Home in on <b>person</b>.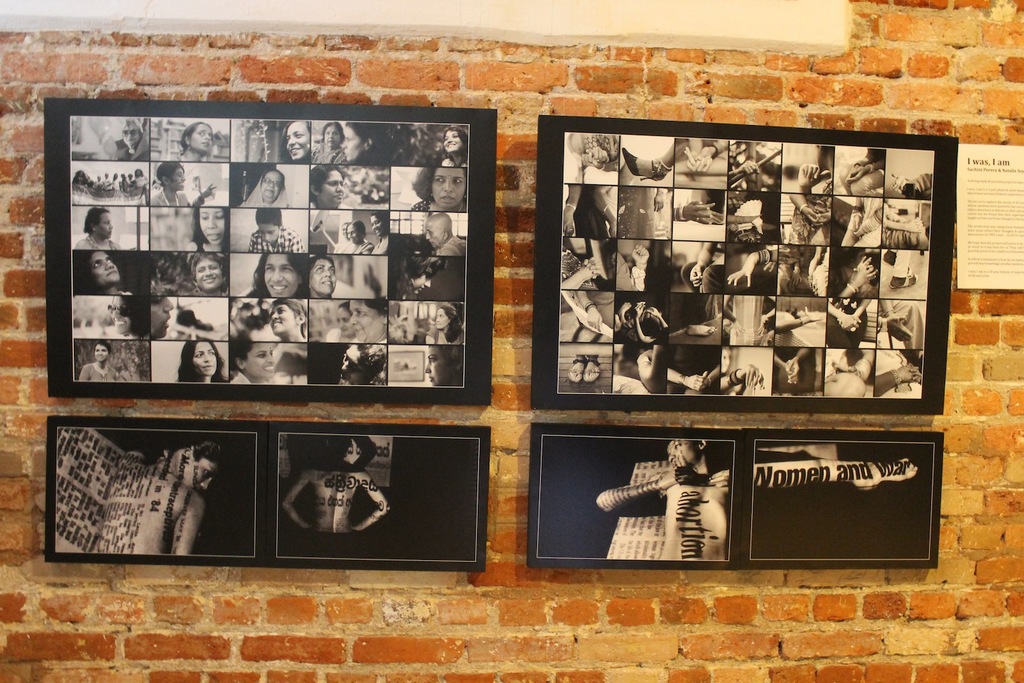
Homed in at [left=75, top=208, right=120, bottom=250].
